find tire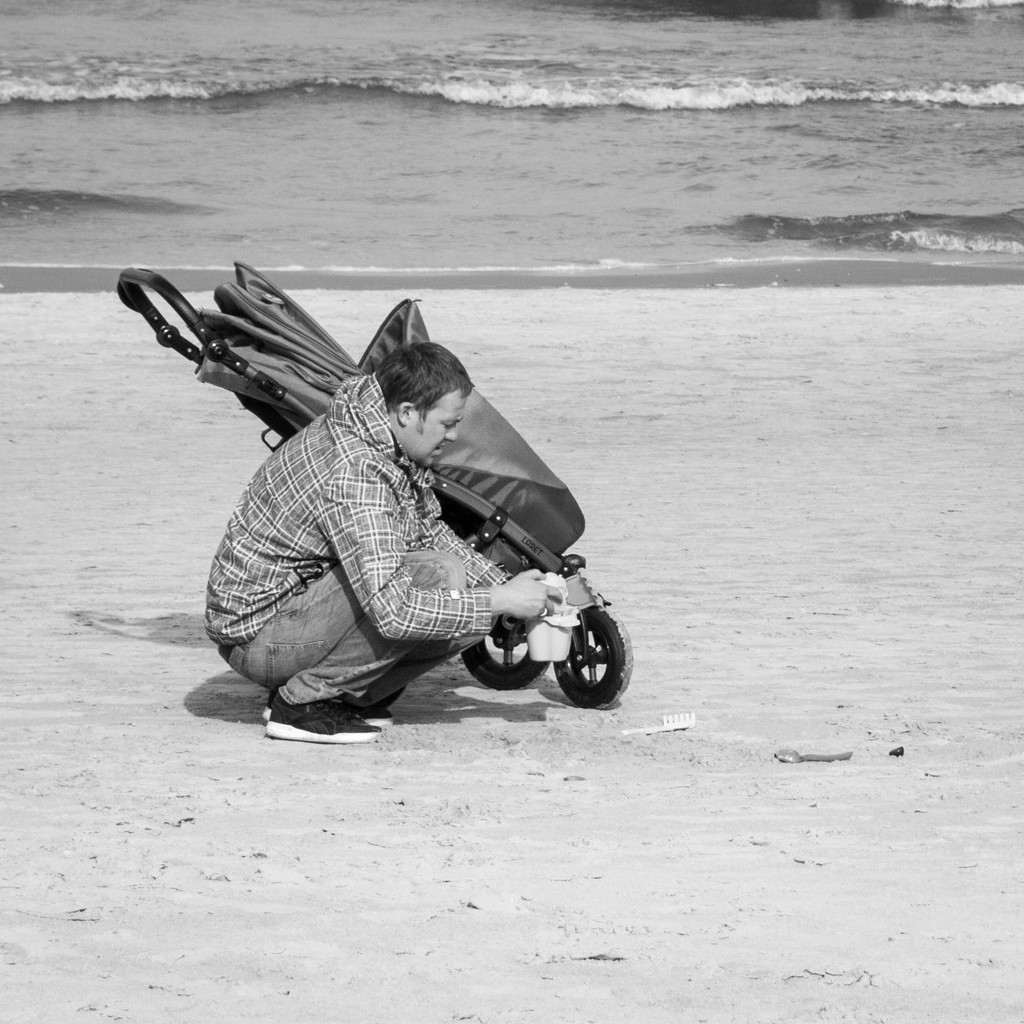
detection(460, 637, 547, 690)
